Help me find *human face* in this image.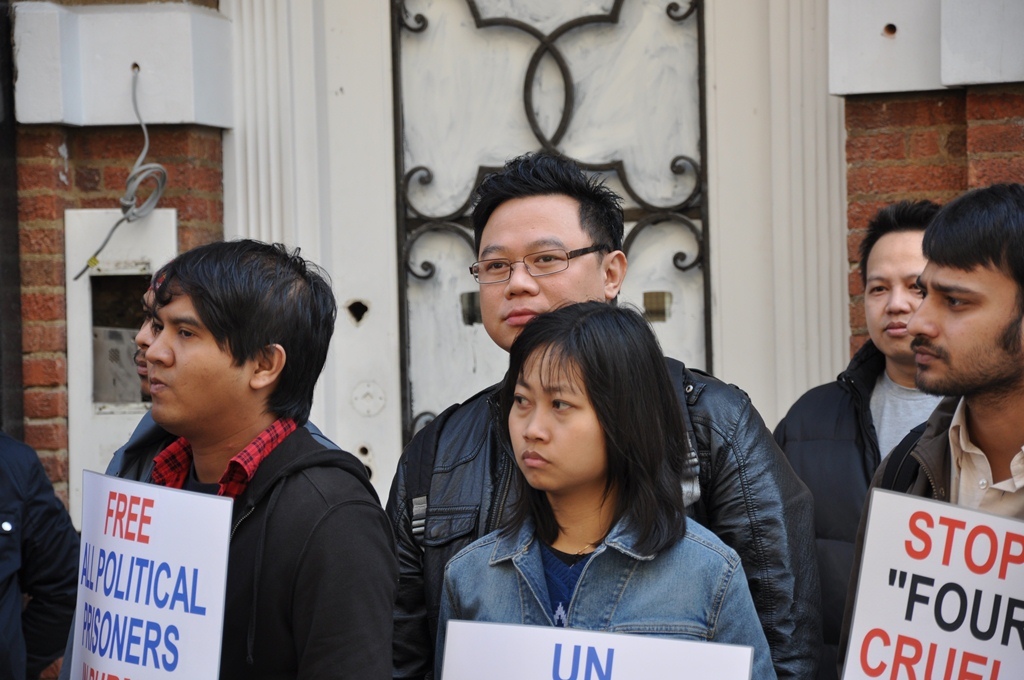
Found it: 865,230,926,359.
